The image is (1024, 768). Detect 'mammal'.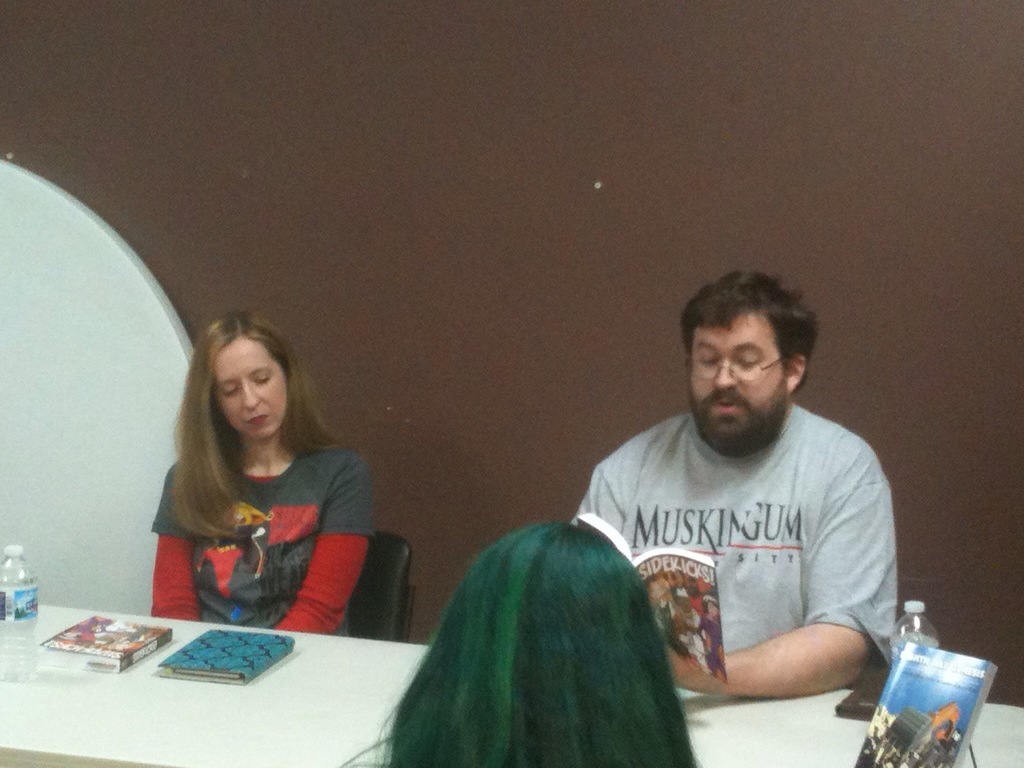
Detection: left=371, top=515, right=703, bottom=767.
